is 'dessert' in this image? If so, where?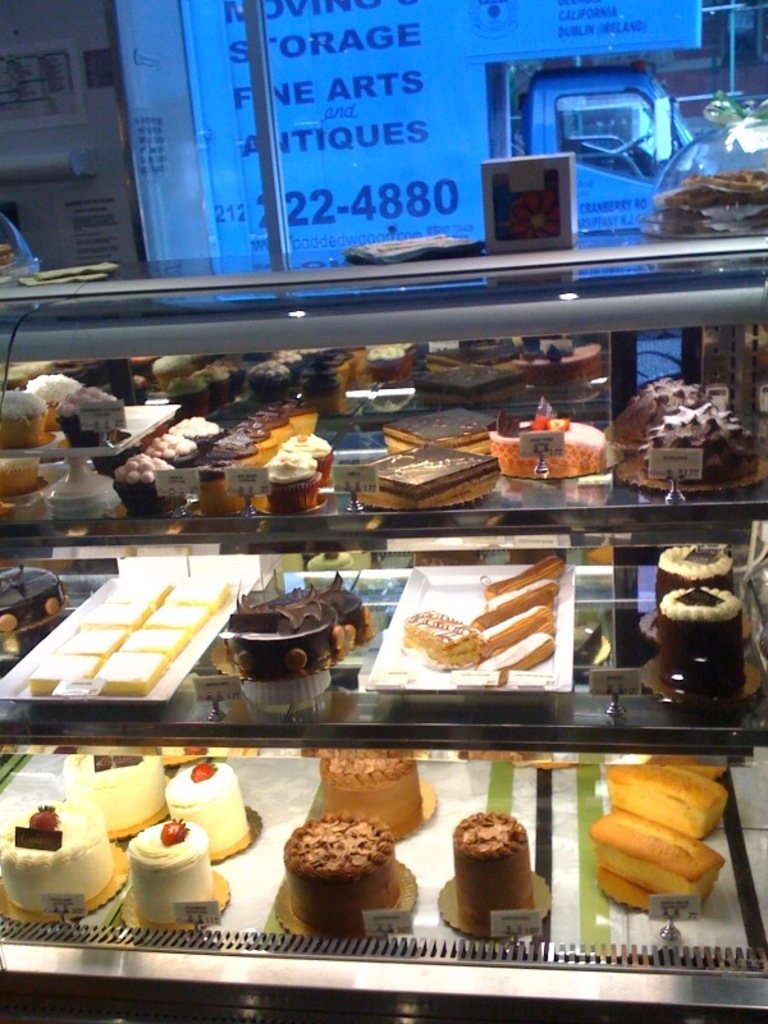
Yes, at (left=317, top=746, right=422, bottom=831).
